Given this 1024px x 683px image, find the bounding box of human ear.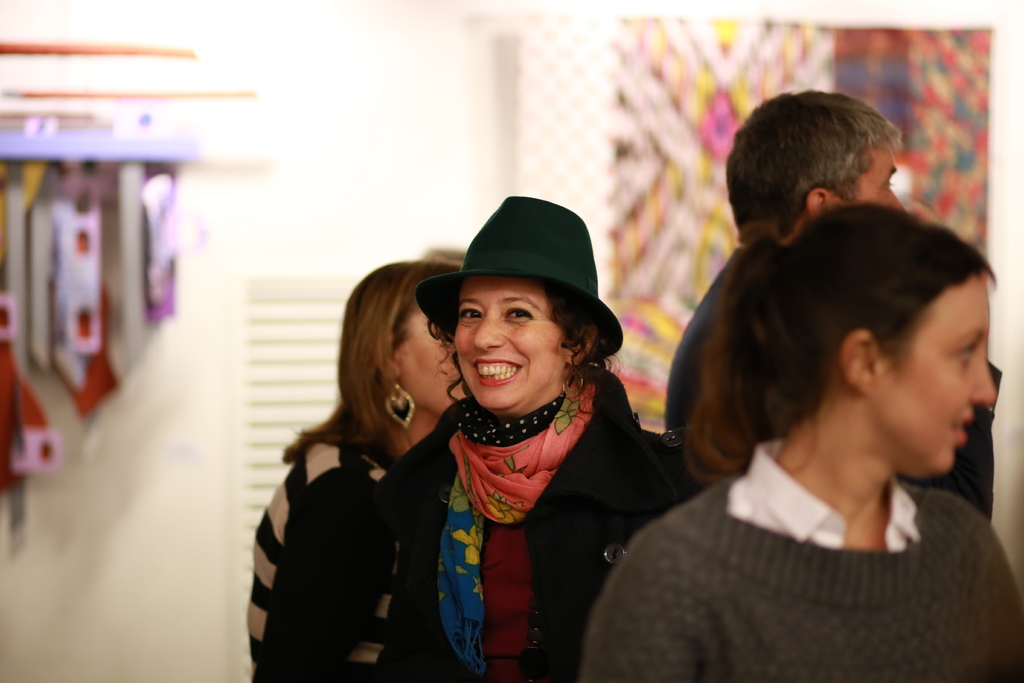
detection(371, 338, 403, 378).
